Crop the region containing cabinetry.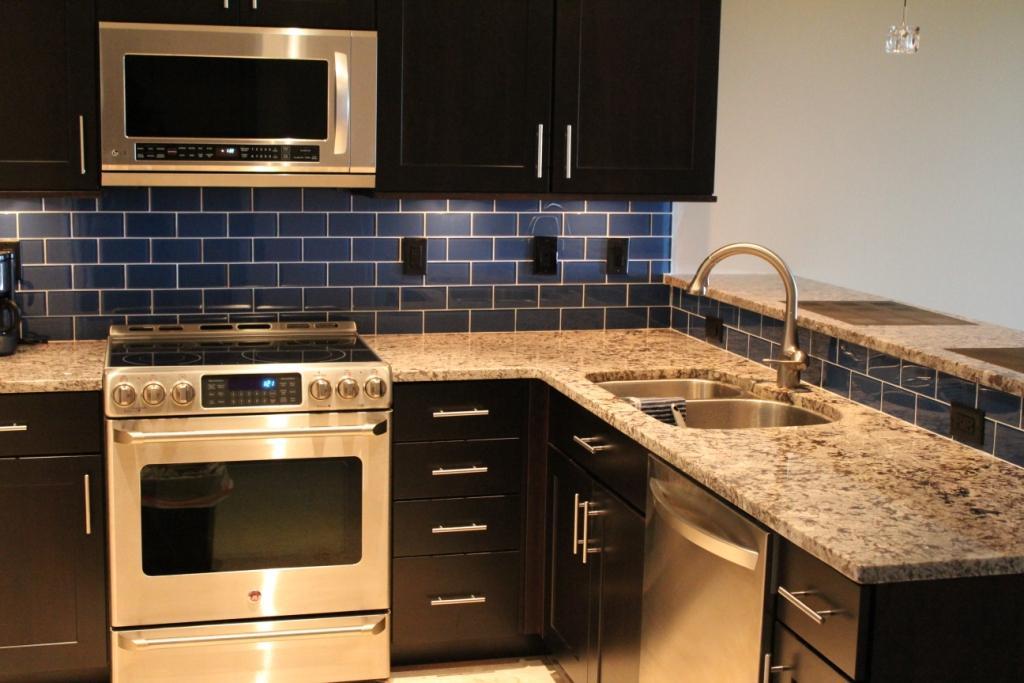
Crop region: bbox=(390, 491, 528, 556).
